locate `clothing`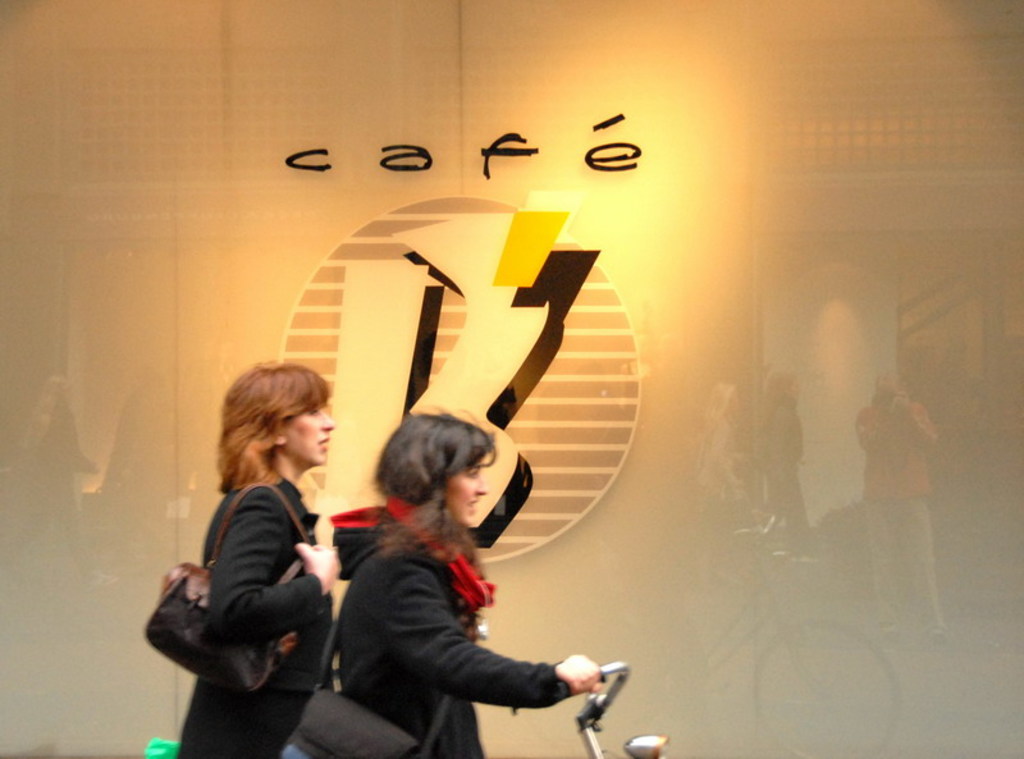
BBox(165, 474, 337, 758)
